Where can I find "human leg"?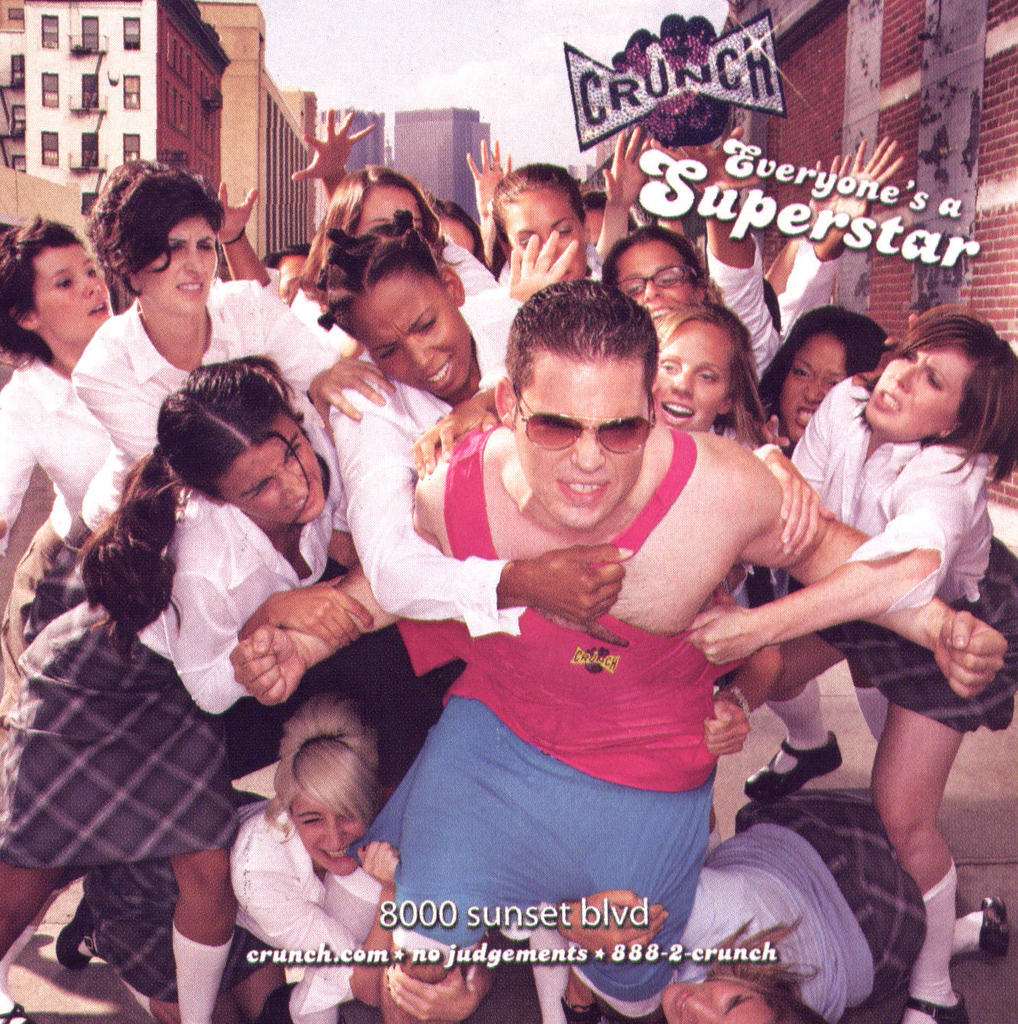
You can find it at [left=875, top=707, right=961, bottom=1023].
